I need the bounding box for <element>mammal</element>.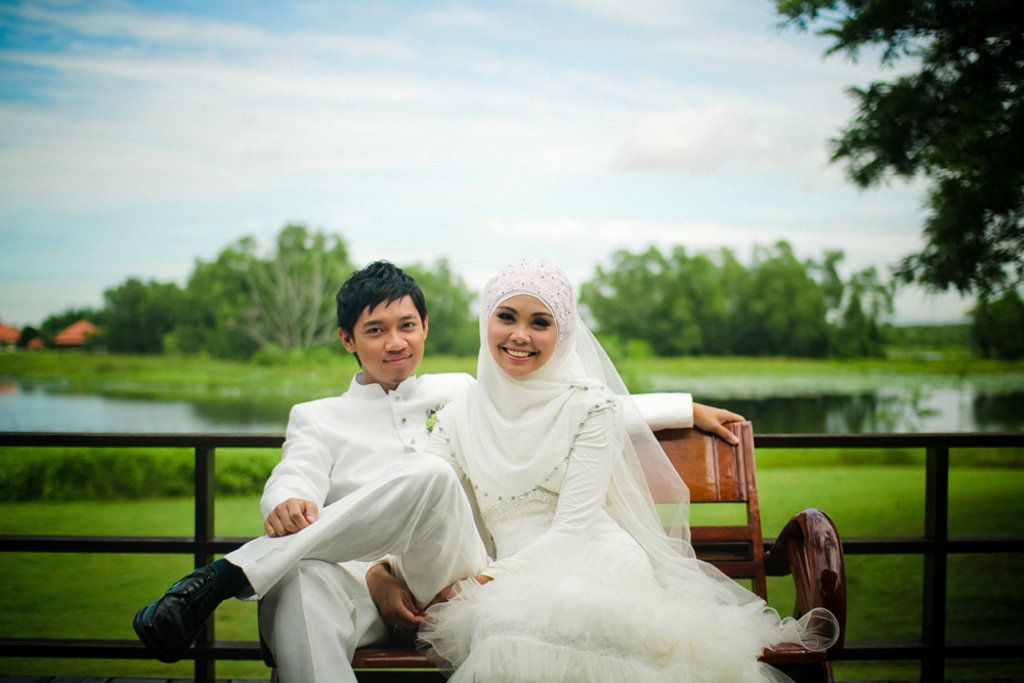
Here it is: (left=130, top=258, right=744, bottom=682).
